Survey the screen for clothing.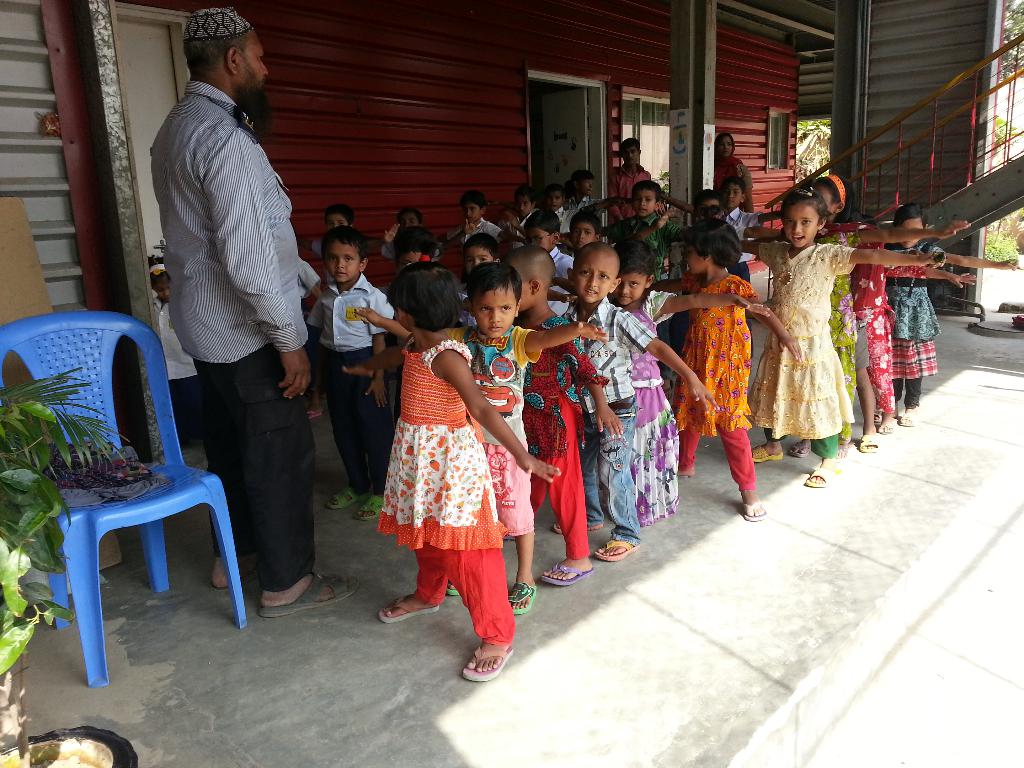
Survey found: x1=604, y1=163, x2=655, y2=210.
